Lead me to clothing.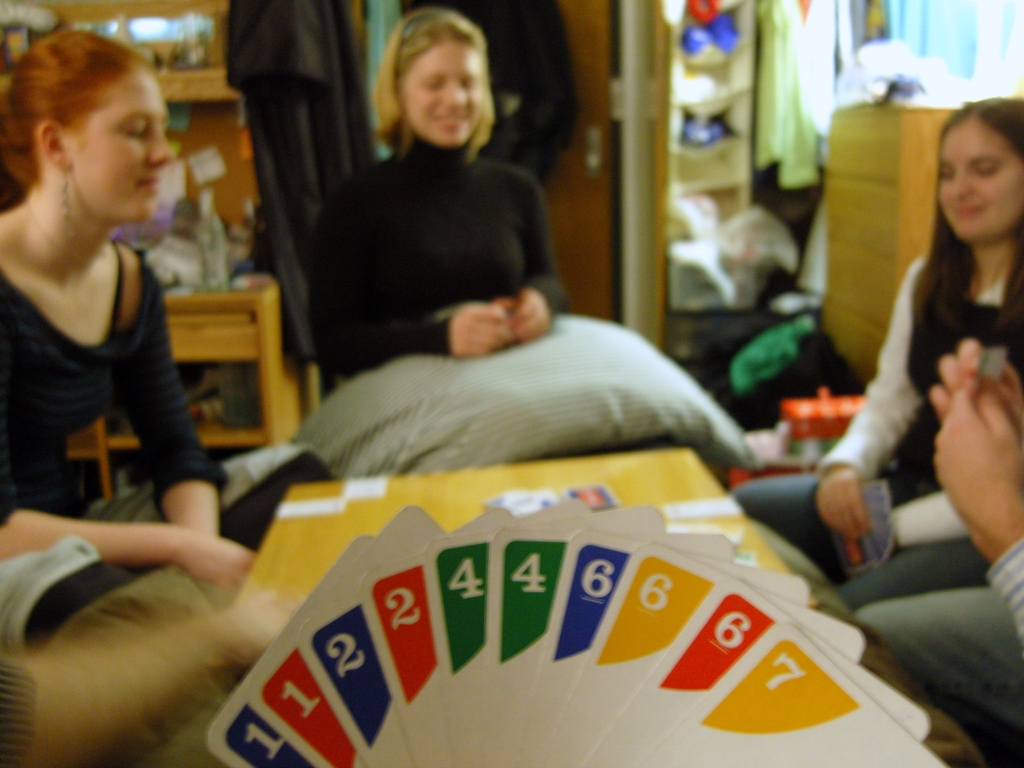
Lead to 0, 251, 329, 657.
